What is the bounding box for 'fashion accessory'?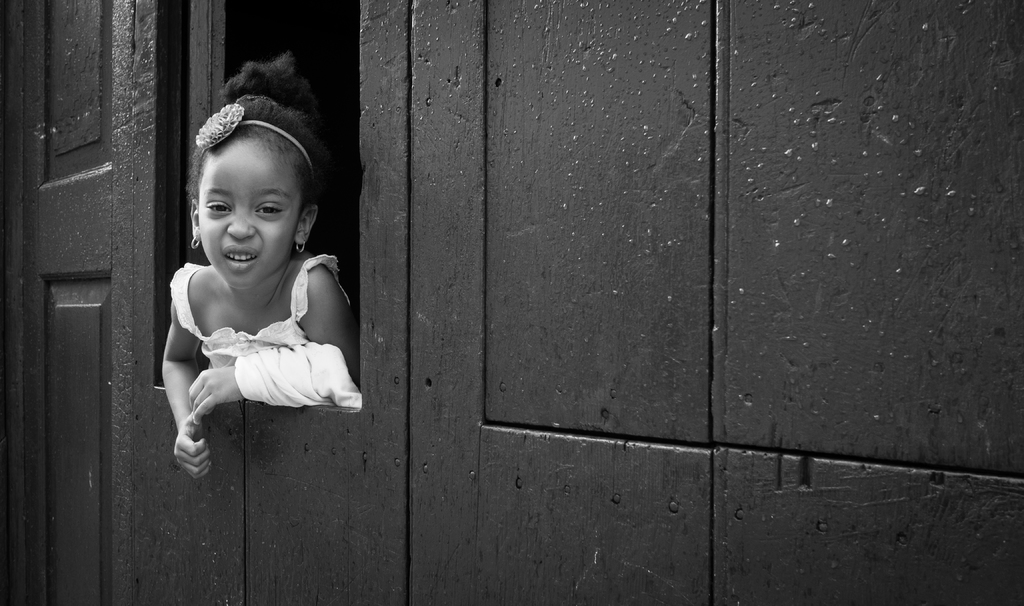
pyautogui.locateOnScreen(296, 239, 306, 255).
